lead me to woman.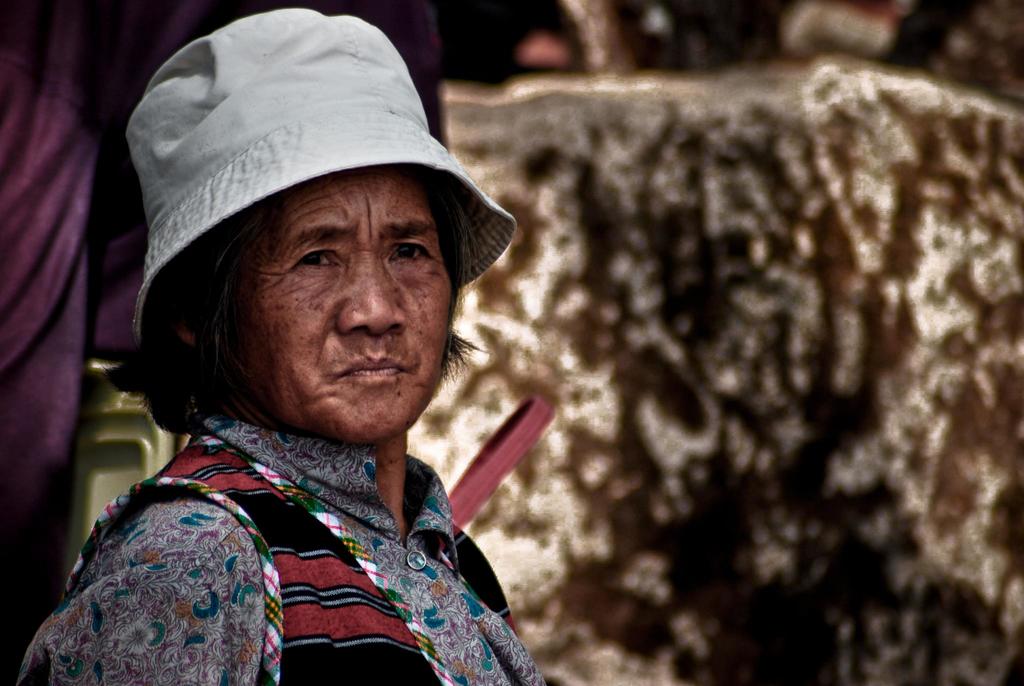
Lead to 15, 52, 587, 685.
